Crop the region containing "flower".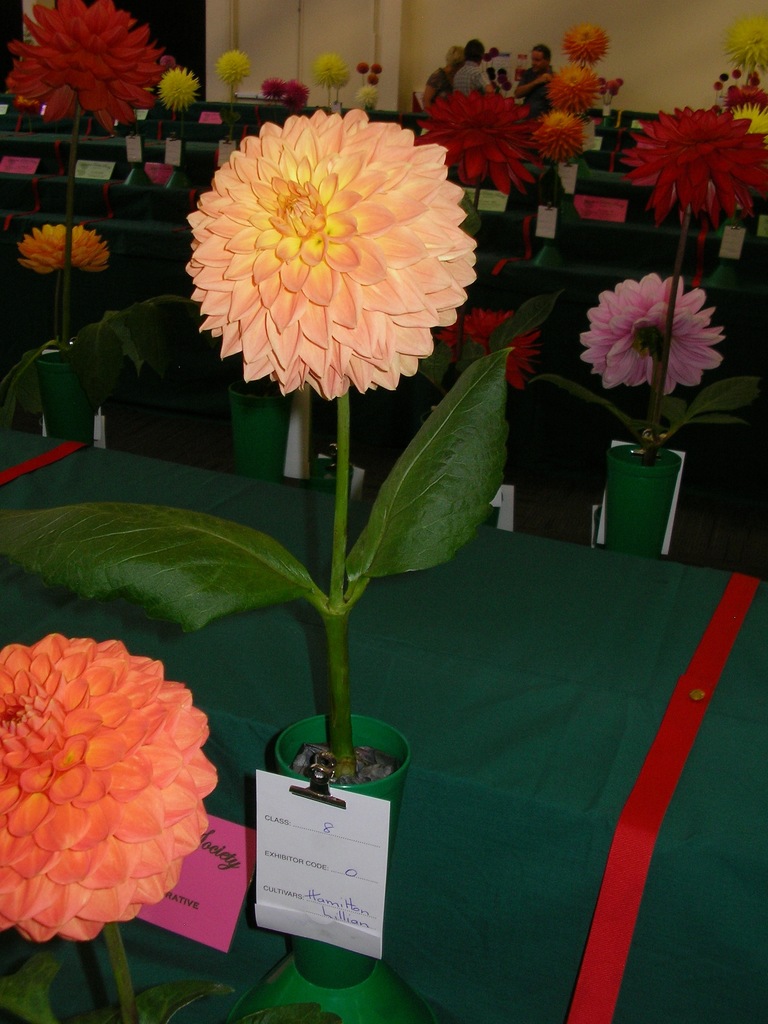
Crop region: x1=0 y1=637 x2=221 y2=945.
